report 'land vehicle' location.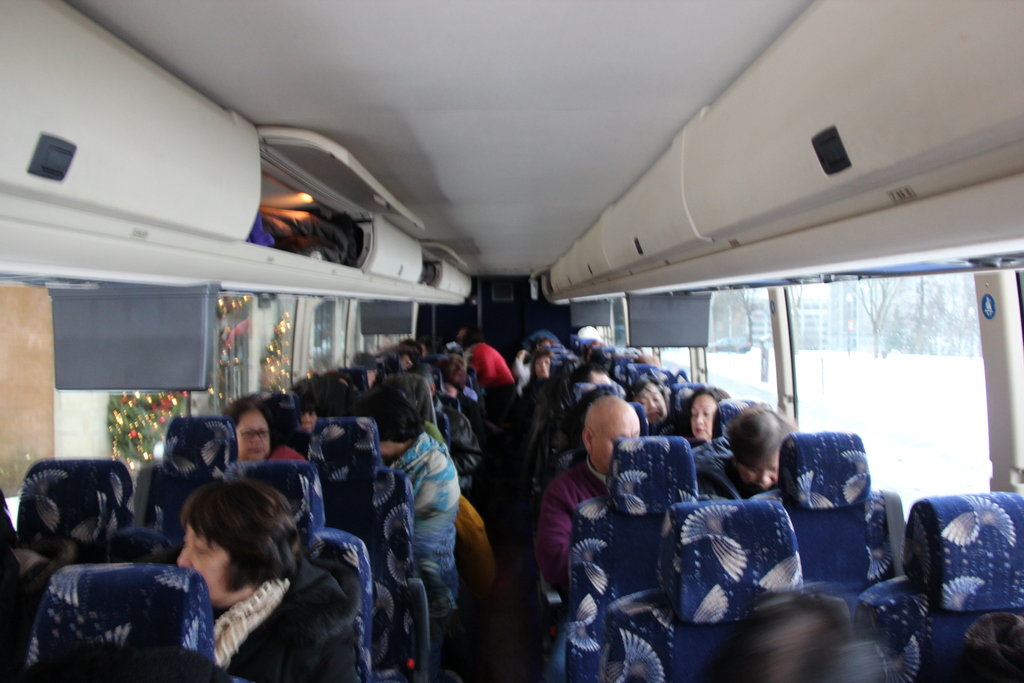
Report: [left=0, top=0, right=1023, bottom=682].
